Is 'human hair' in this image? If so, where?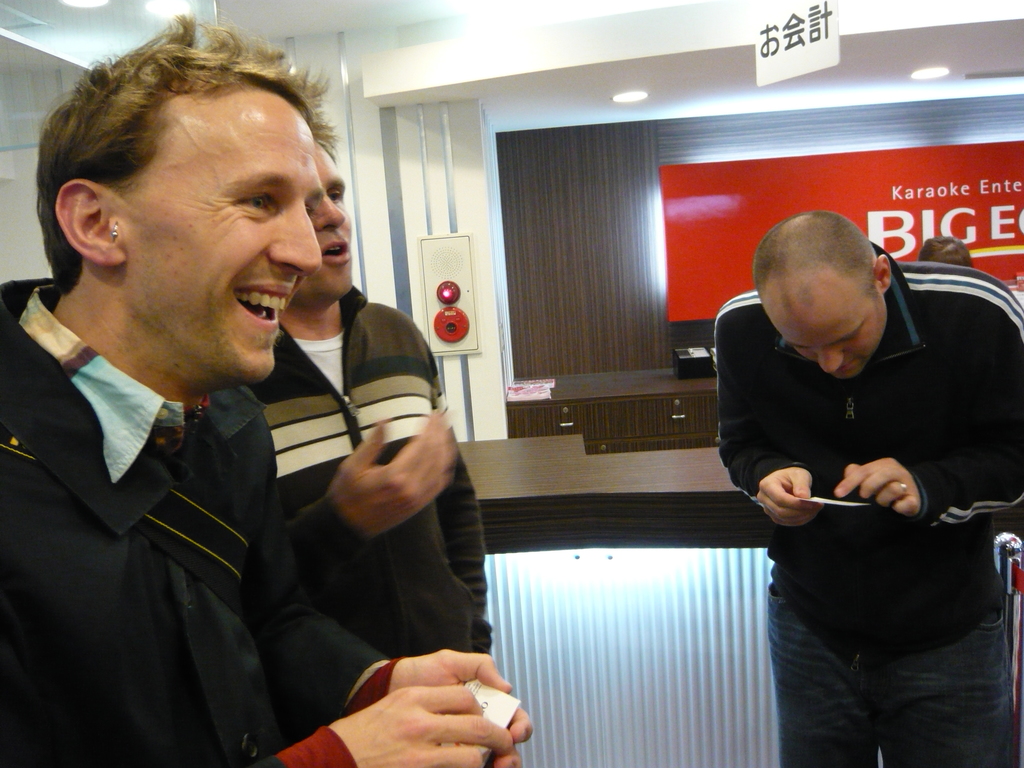
Yes, at 919, 233, 979, 269.
